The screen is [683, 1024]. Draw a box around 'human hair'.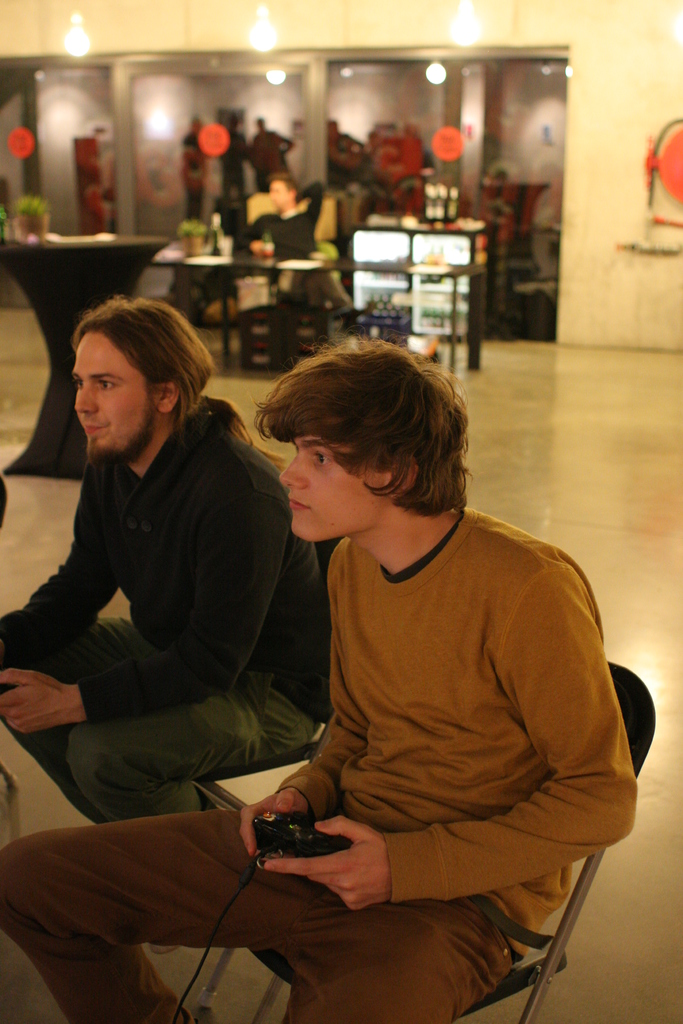
detection(257, 337, 474, 511).
